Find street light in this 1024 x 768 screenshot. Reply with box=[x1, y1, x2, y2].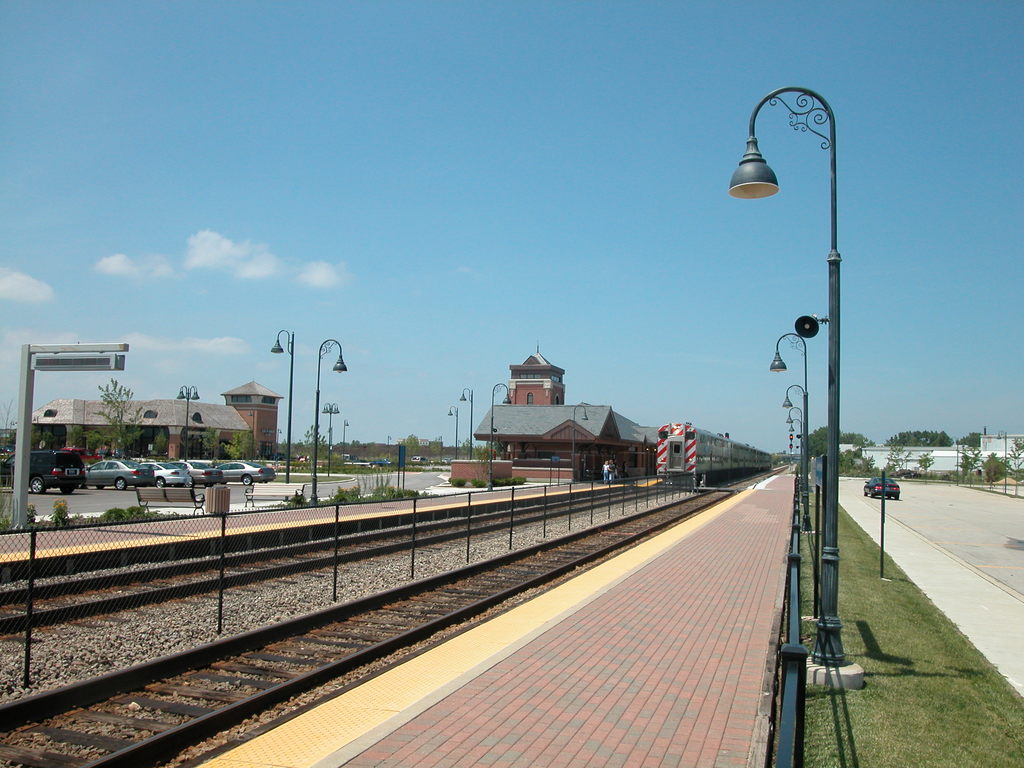
box=[997, 429, 1009, 494].
